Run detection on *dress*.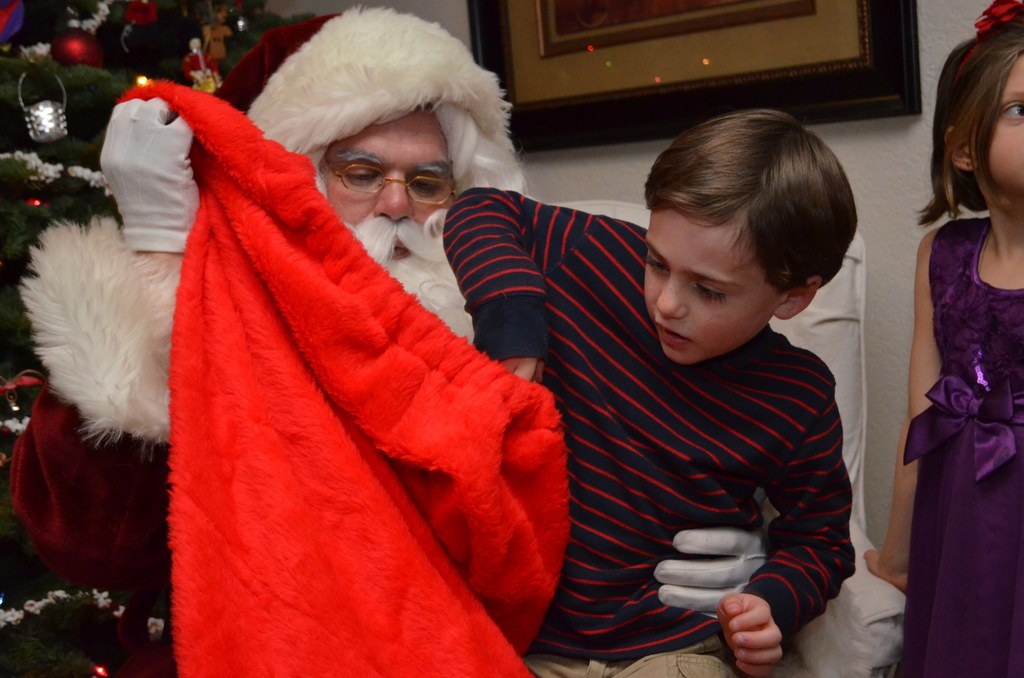
Result: region(861, 115, 1023, 634).
